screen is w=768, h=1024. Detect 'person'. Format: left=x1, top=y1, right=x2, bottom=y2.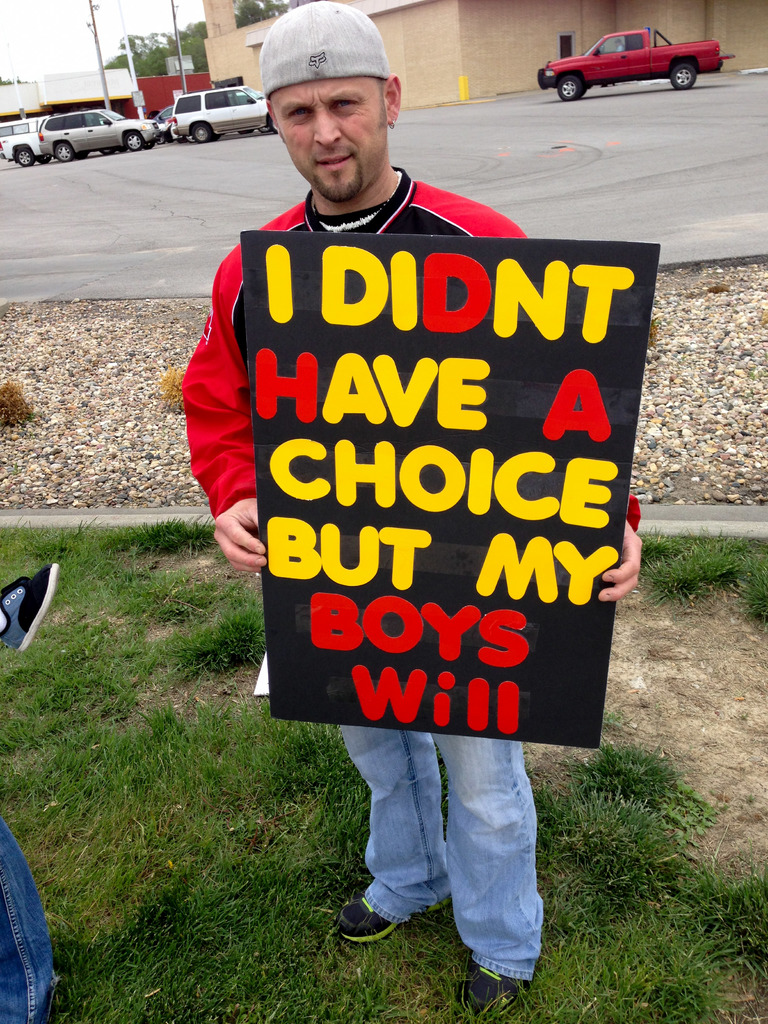
left=186, top=73, right=645, bottom=1012.
